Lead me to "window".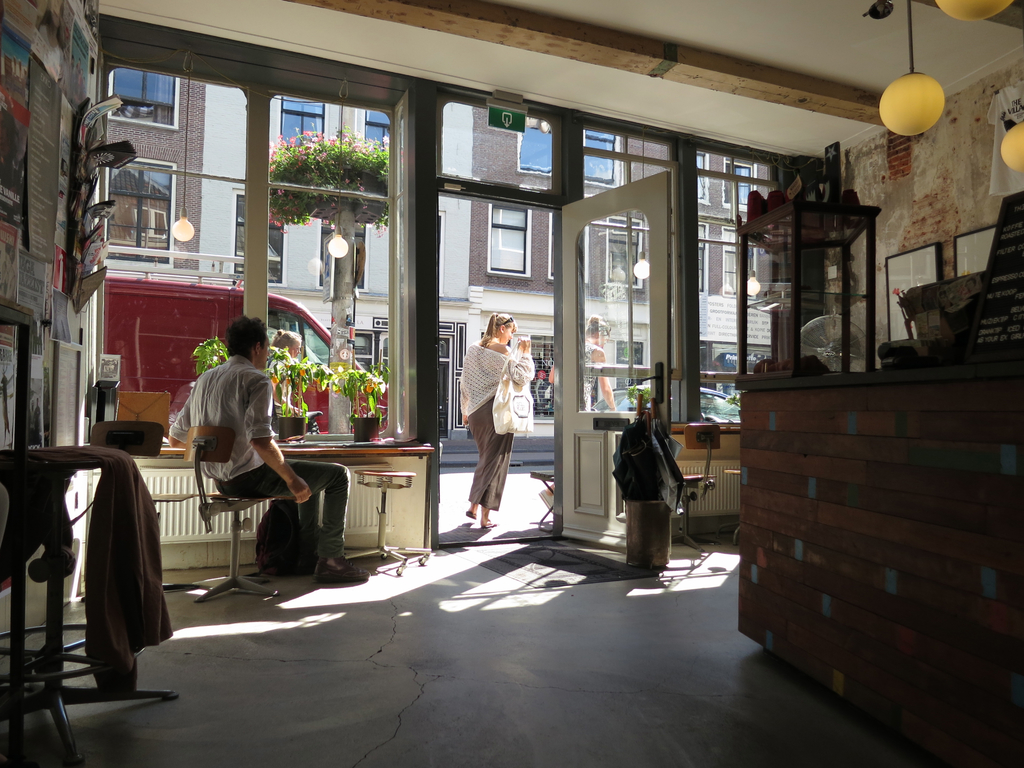
Lead to bbox=[364, 110, 395, 148].
